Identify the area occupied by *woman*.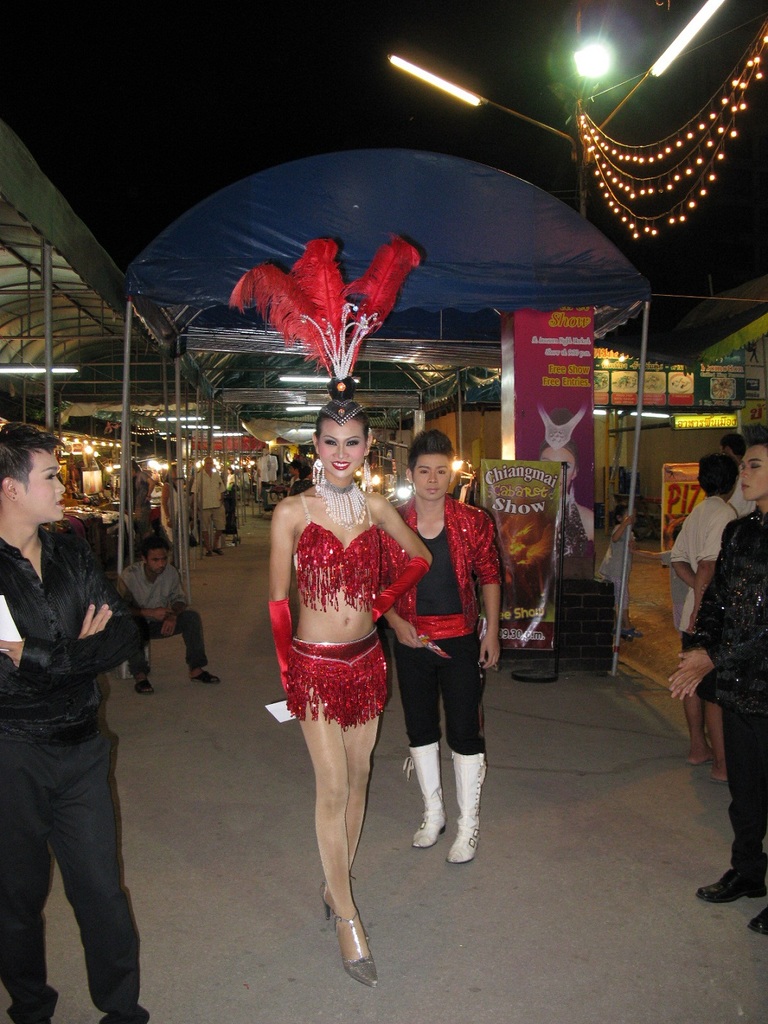
Area: bbox(265, 395, 432, 982).
